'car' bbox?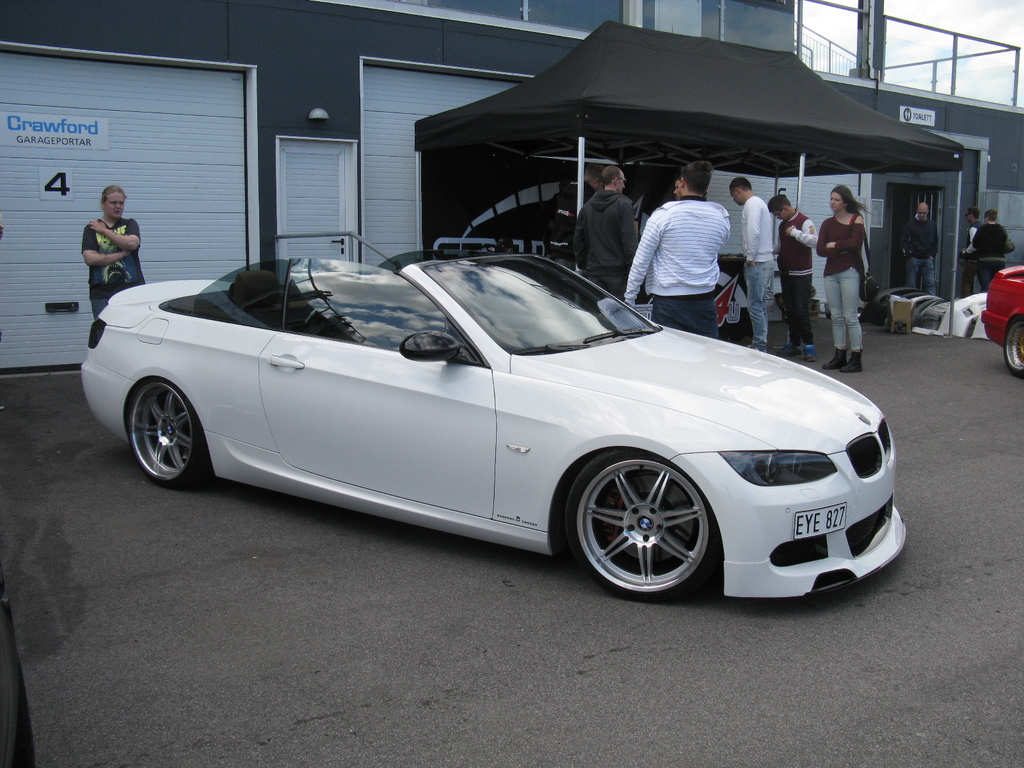
{"left": 86, "top": 250, "right": 904, "bottom": 598}
